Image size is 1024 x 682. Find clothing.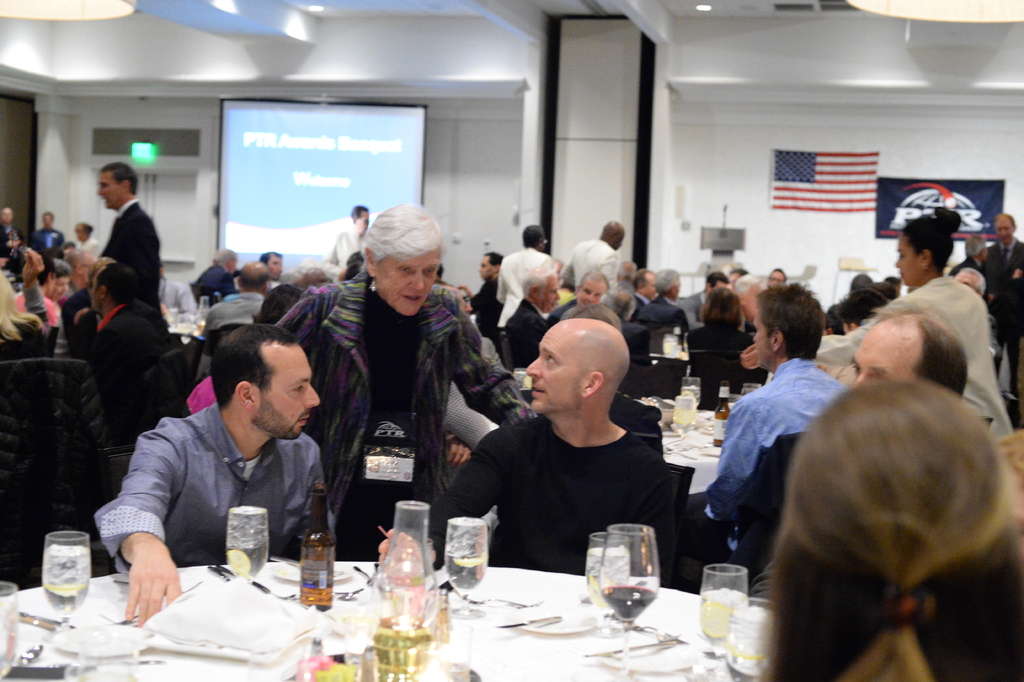
pyautogui.locateOnScreen(99, 202, 166, 304).
